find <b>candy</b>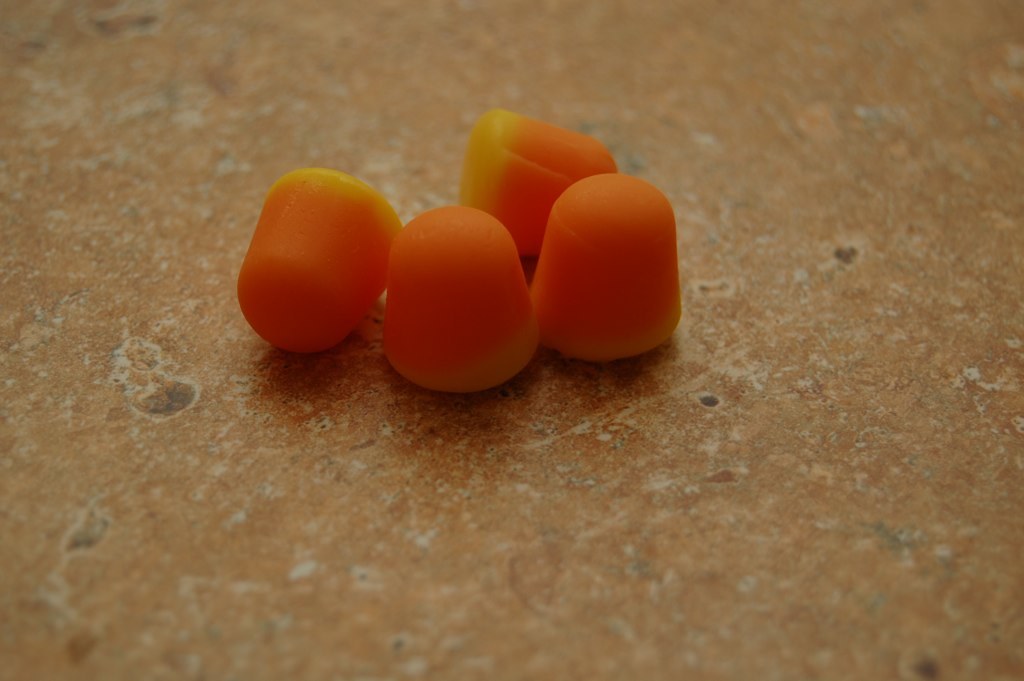
bbox=[233, 112, 679, 394]
